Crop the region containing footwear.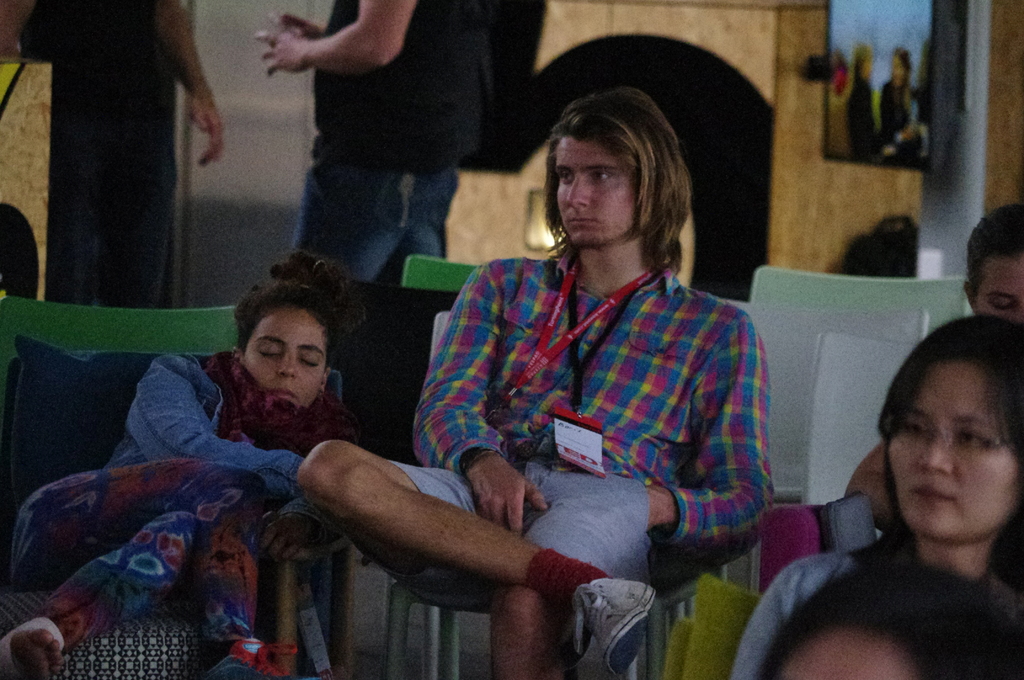
Crop region: select_region(202, 636, 296, 679).
